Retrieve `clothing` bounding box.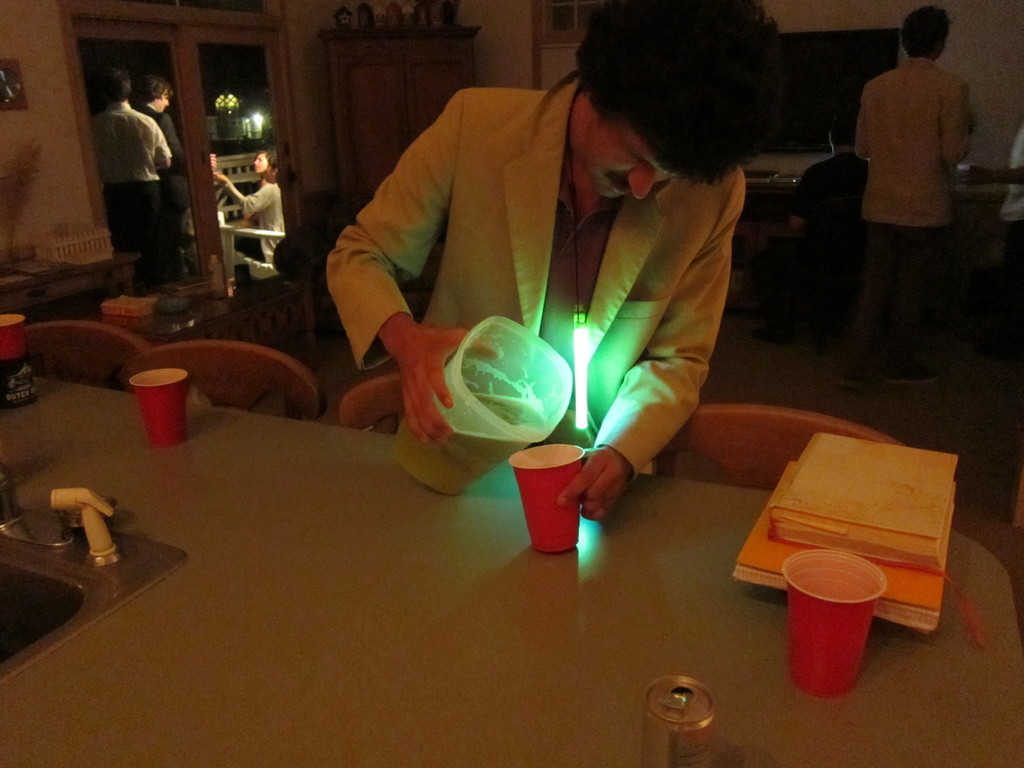
Bounding box: 139,100,188,276.
